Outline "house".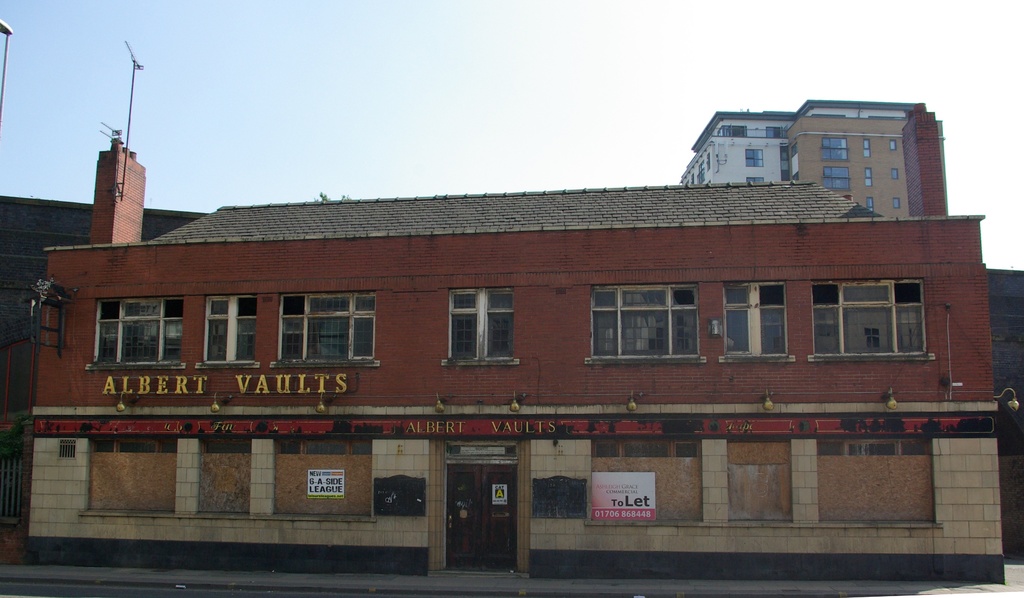
Outline: (792,98,951,218).
